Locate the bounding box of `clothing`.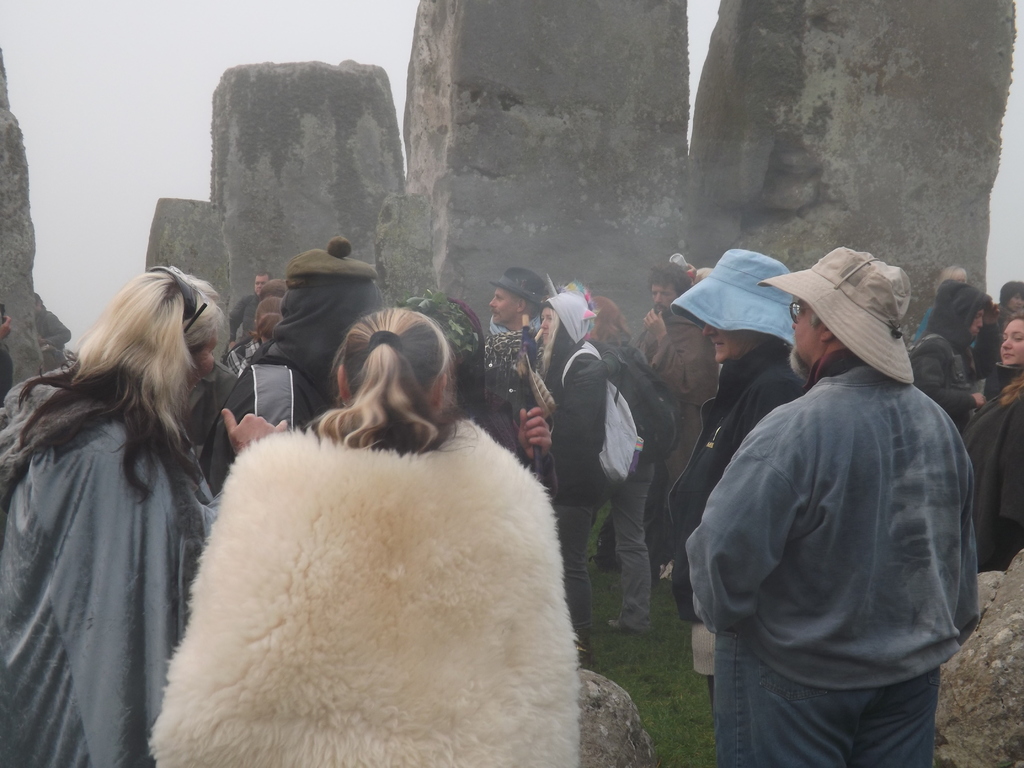
Bounding box: left=0, top=373, right=228, bottom=767.
